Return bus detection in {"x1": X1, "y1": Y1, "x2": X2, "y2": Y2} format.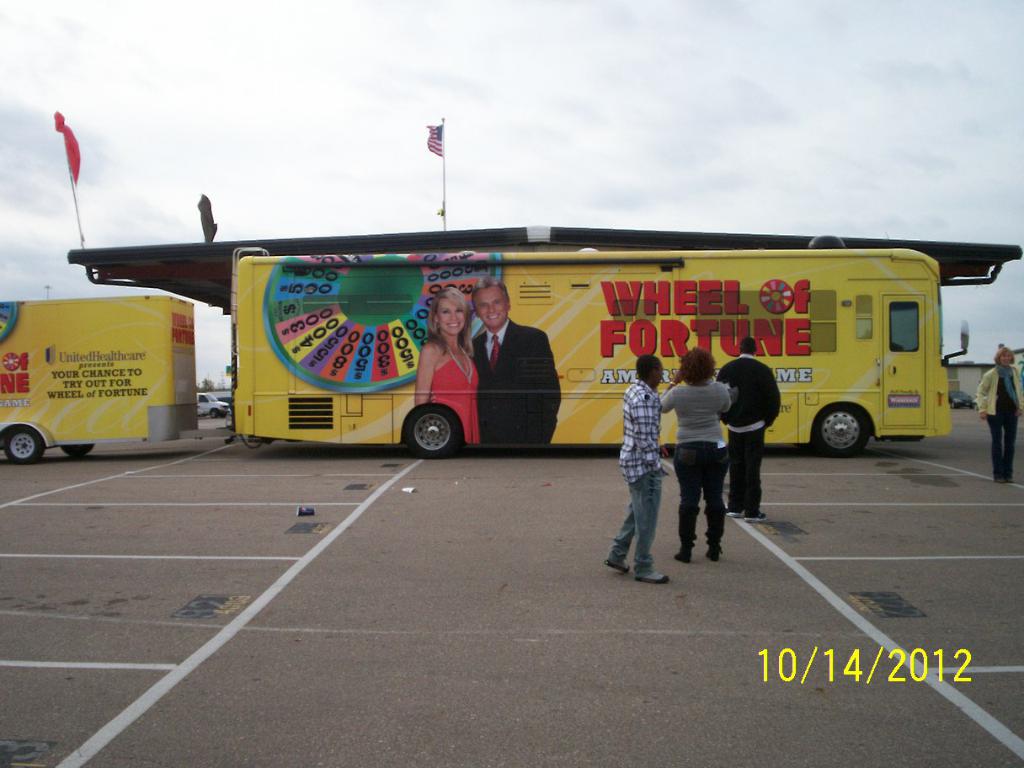
{"x1": 0, "y1": 296, "x2": 199, "y2": 464}.
